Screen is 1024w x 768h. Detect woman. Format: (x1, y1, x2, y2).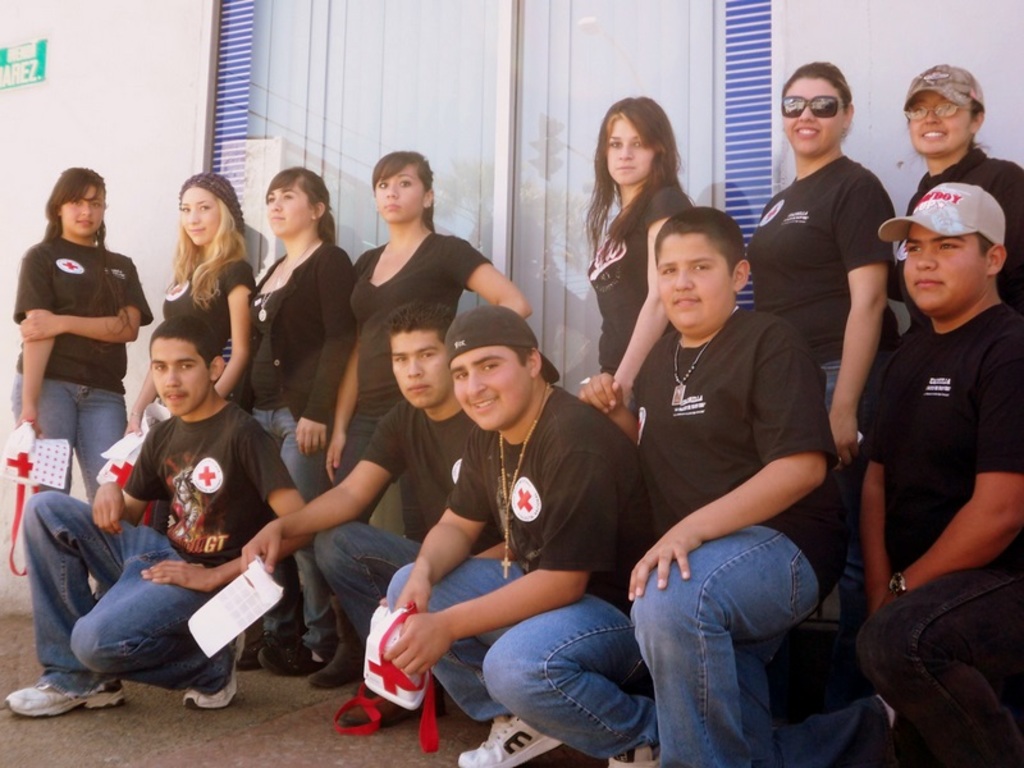
(13, 168, 150, 512).
